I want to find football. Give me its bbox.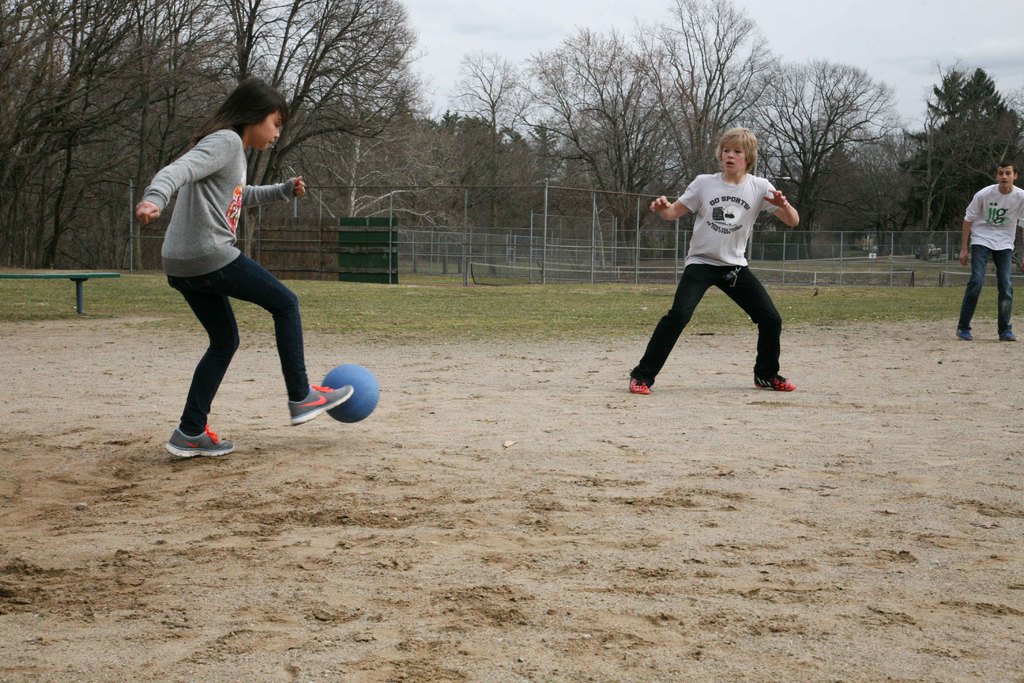
box=[321, 362, 378, 424].
